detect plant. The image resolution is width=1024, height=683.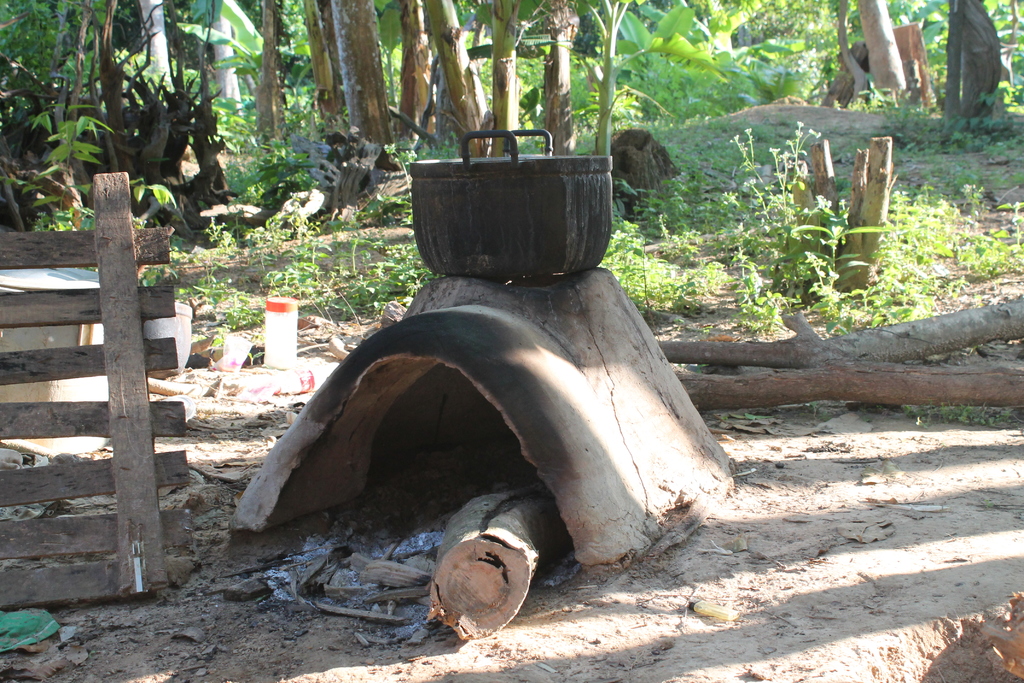
x1=784 y1=220 x2=900 y2=299.
